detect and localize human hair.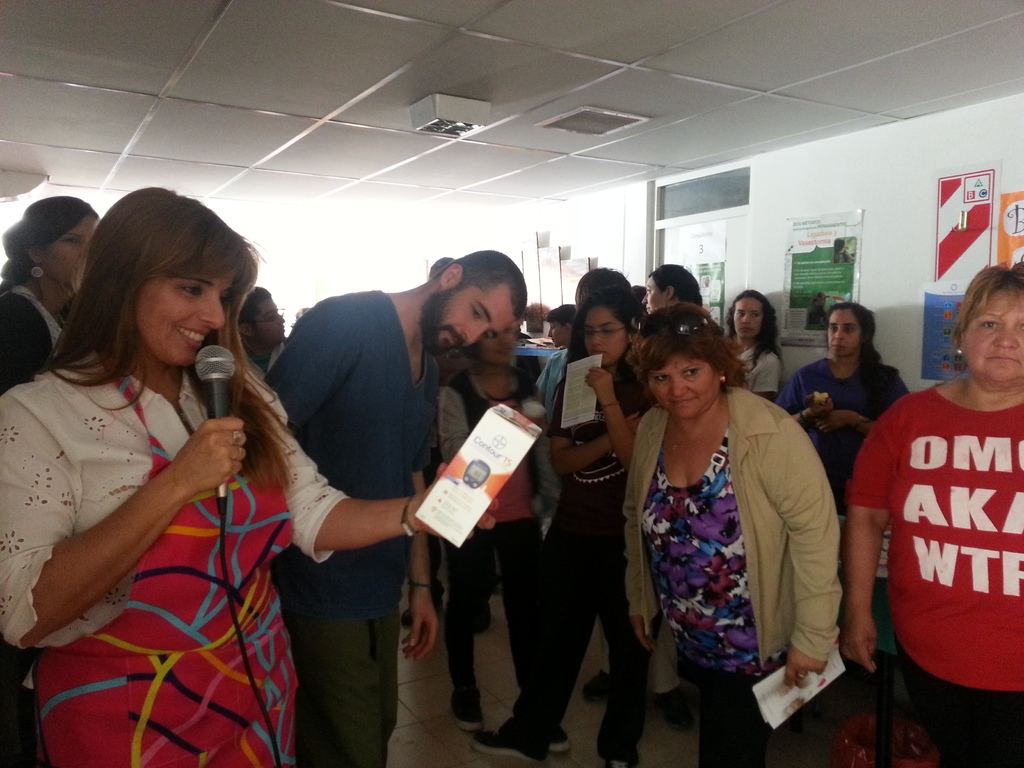
Localized at [429,244,522,321].
